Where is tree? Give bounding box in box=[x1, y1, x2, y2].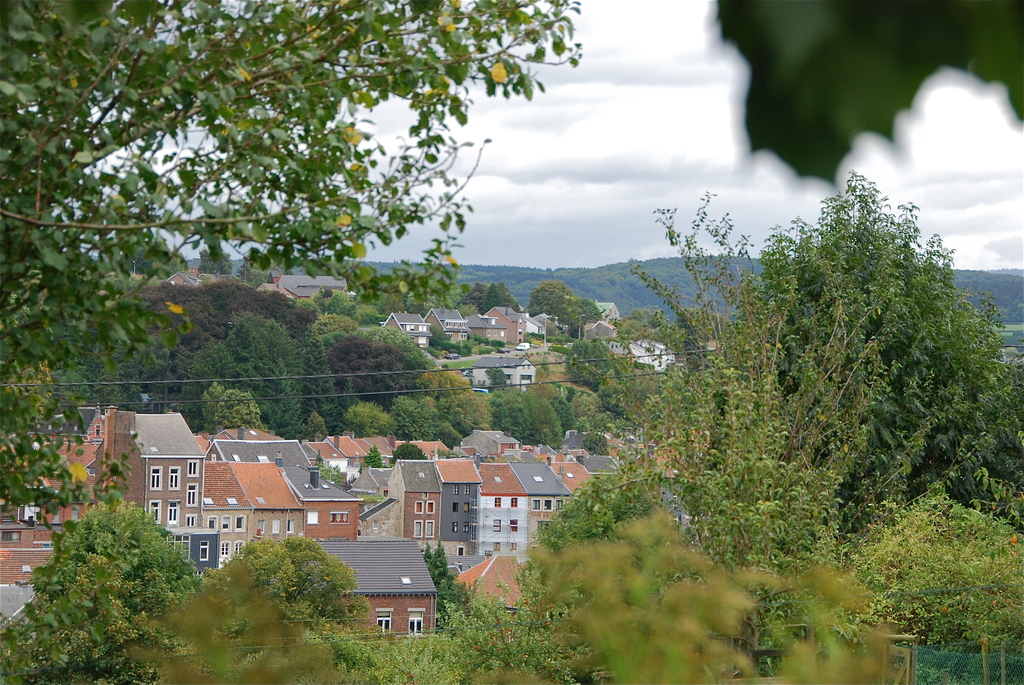
box=[445, 391, 497, 433].
